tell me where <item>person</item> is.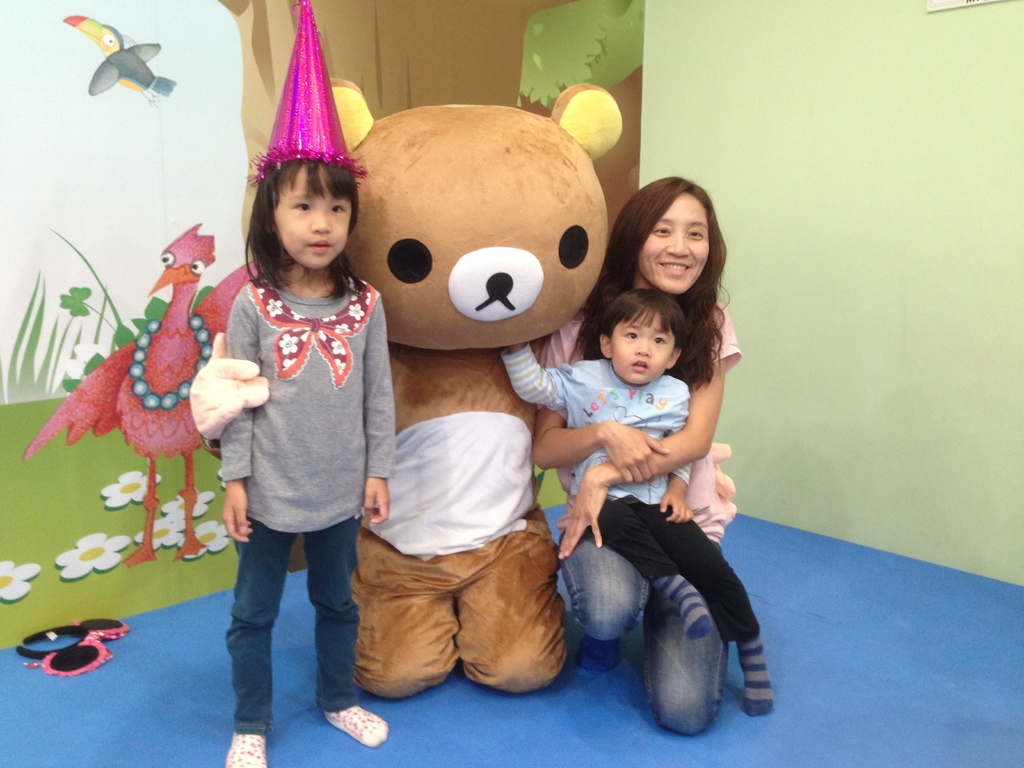
<item>person</item> is at detection(534, 177, 739, 736).
